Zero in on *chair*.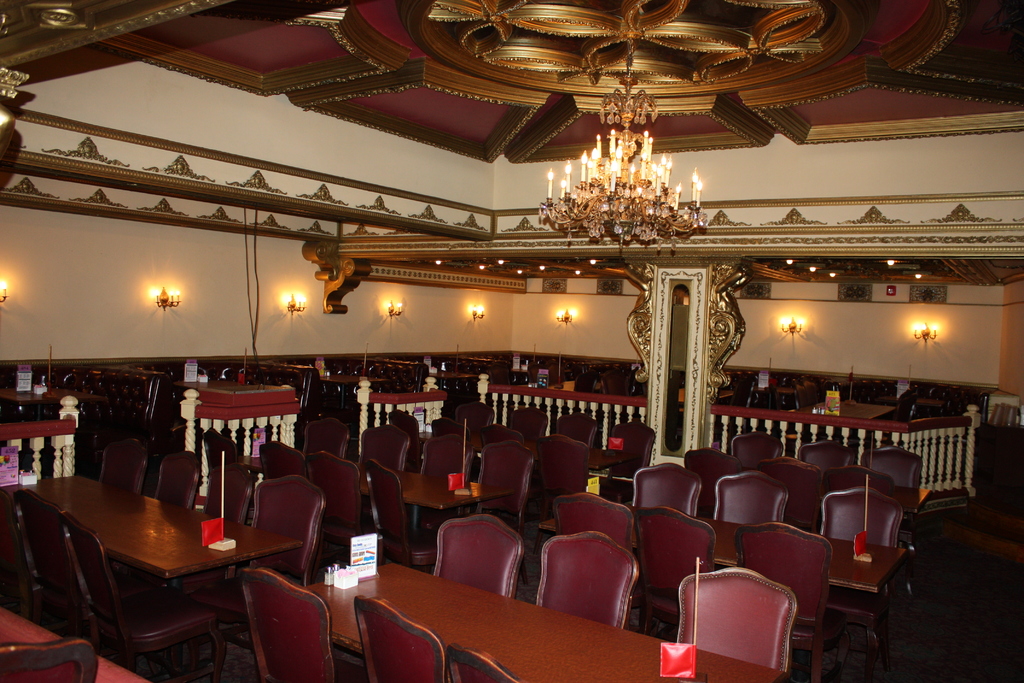
Zeroed in: Rect(216, 434, 248, 477).
